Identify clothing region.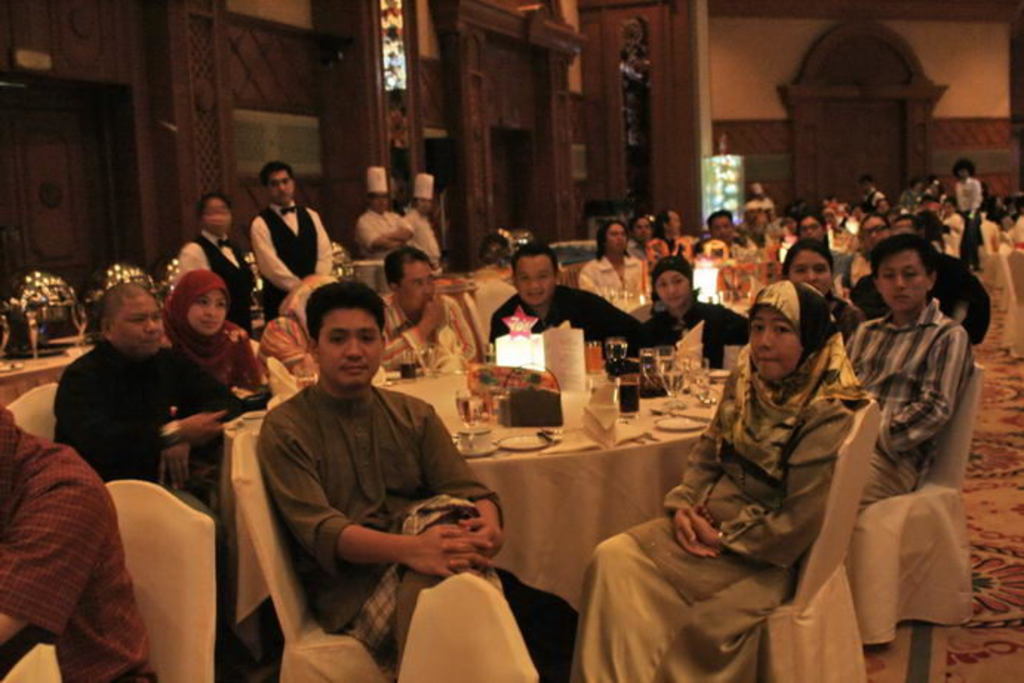
Region: bbox=[50, 335, 259, 625].
